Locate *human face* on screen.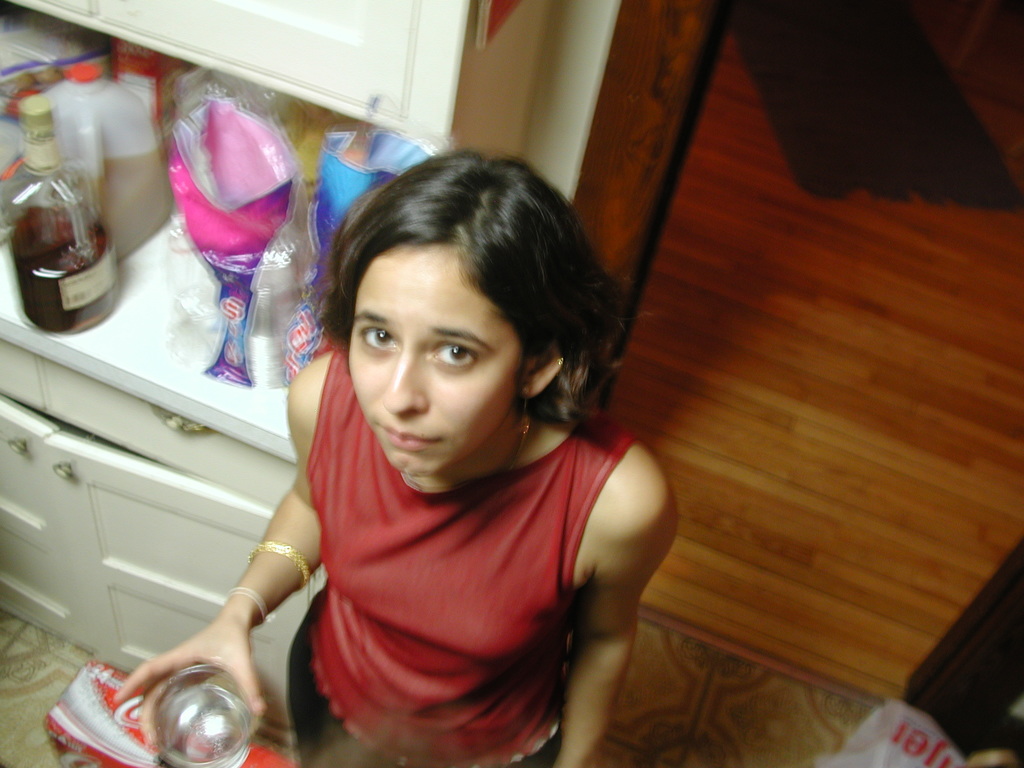
On screen at bbox=(349, 245, 516, 479).
